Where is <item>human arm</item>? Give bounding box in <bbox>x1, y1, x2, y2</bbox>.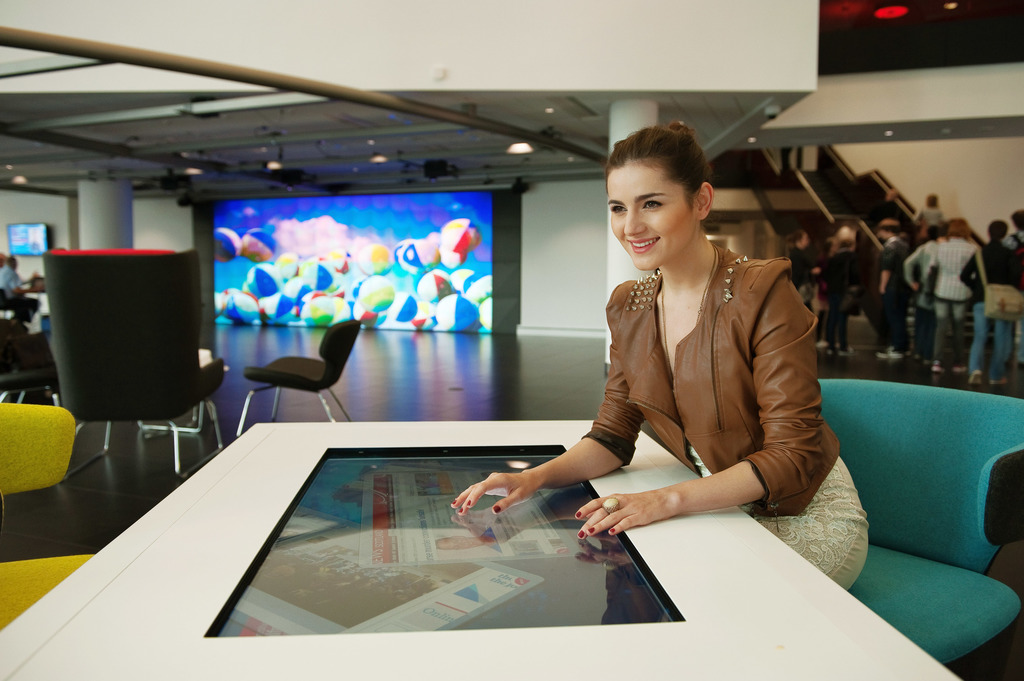
<bbox>901, 246, 925, 292</bbox>.
